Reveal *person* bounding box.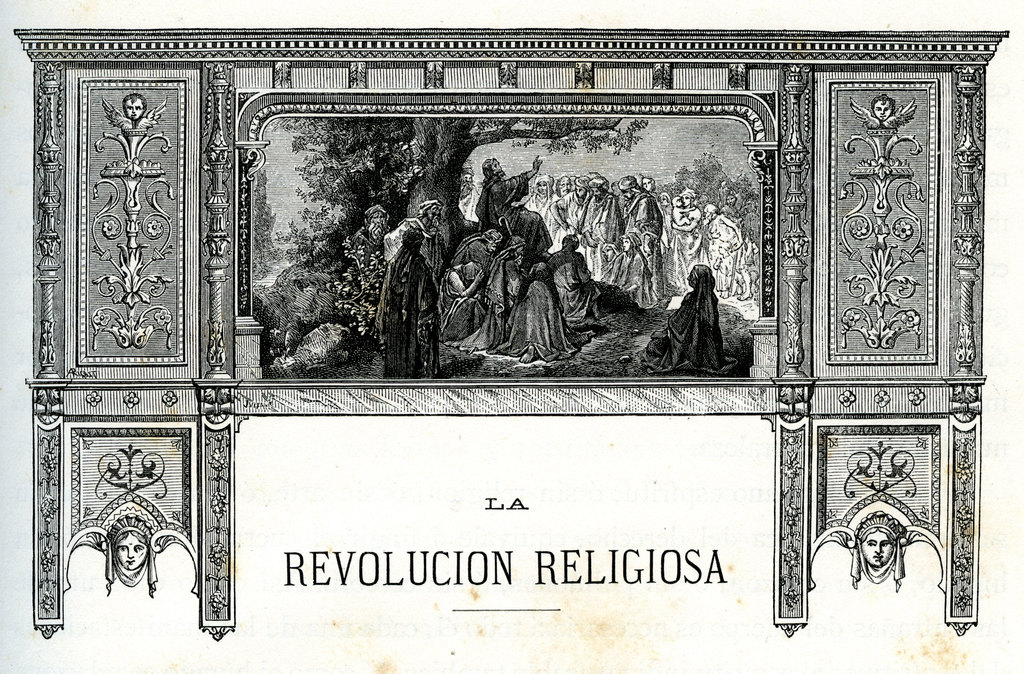
Revealed: BBox(113, 521, 155, 576).
